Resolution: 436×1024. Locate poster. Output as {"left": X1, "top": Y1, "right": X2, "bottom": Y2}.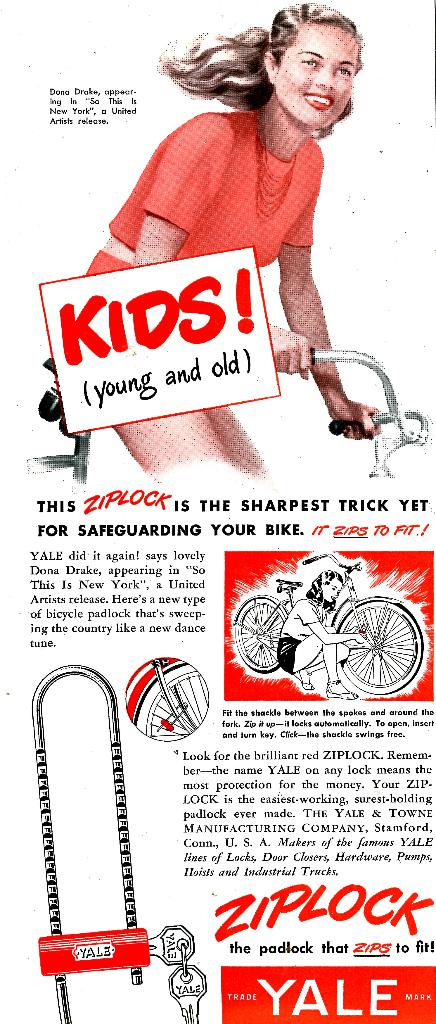
{"left": 0, "top": 0, "right": 435, "bottom": 1023}.
